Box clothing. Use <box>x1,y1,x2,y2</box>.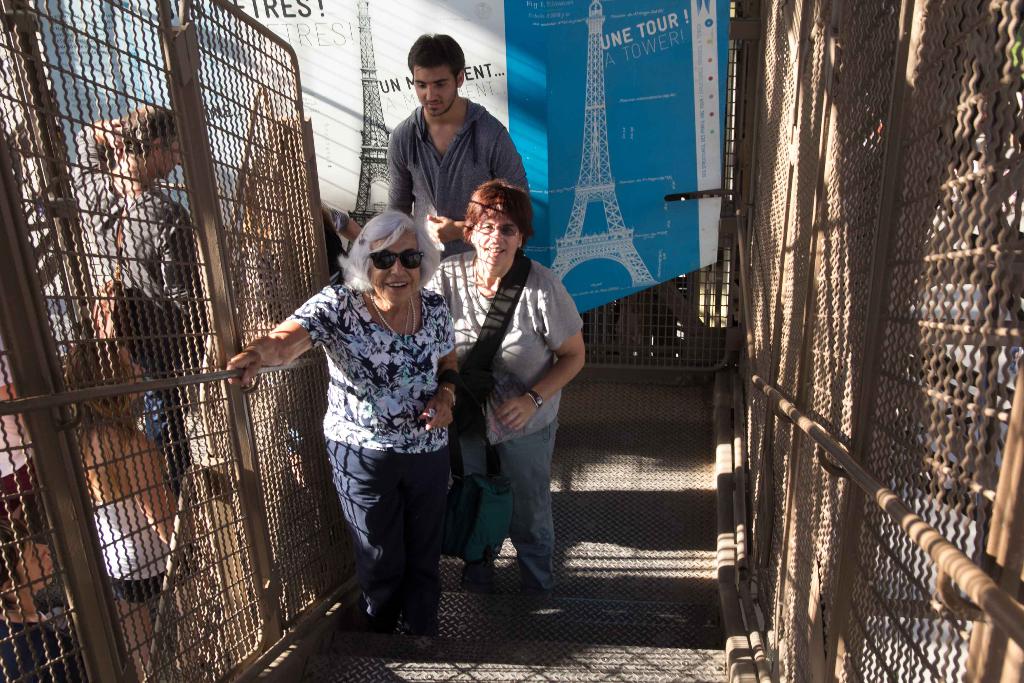
<box>76,459,175,612</box>.
